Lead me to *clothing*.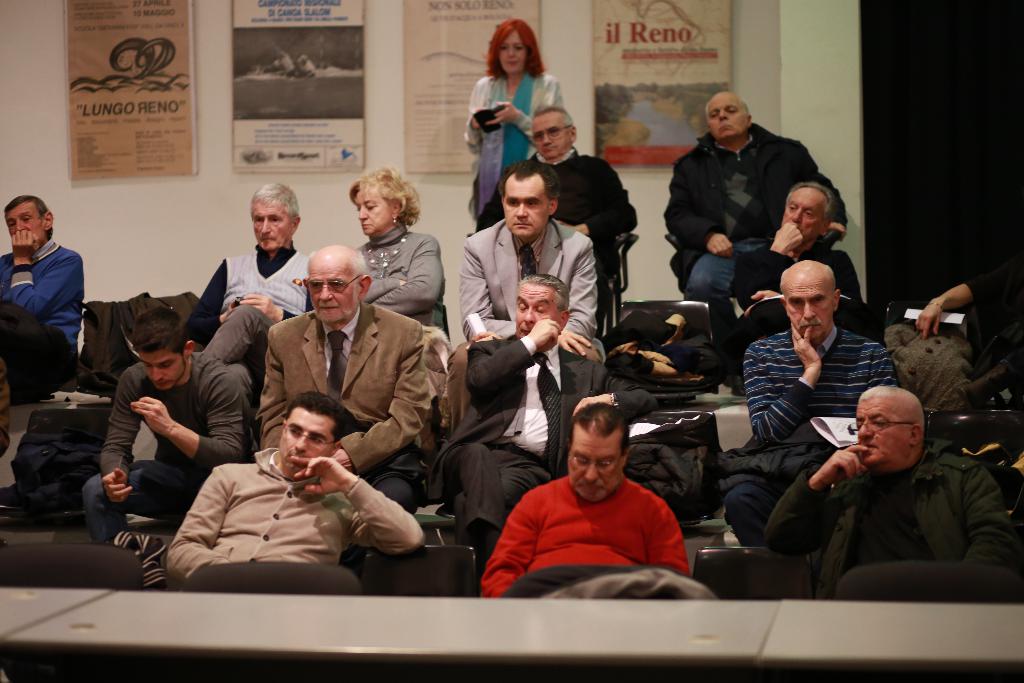
Lead to crop(0, 233, 81, 398).
